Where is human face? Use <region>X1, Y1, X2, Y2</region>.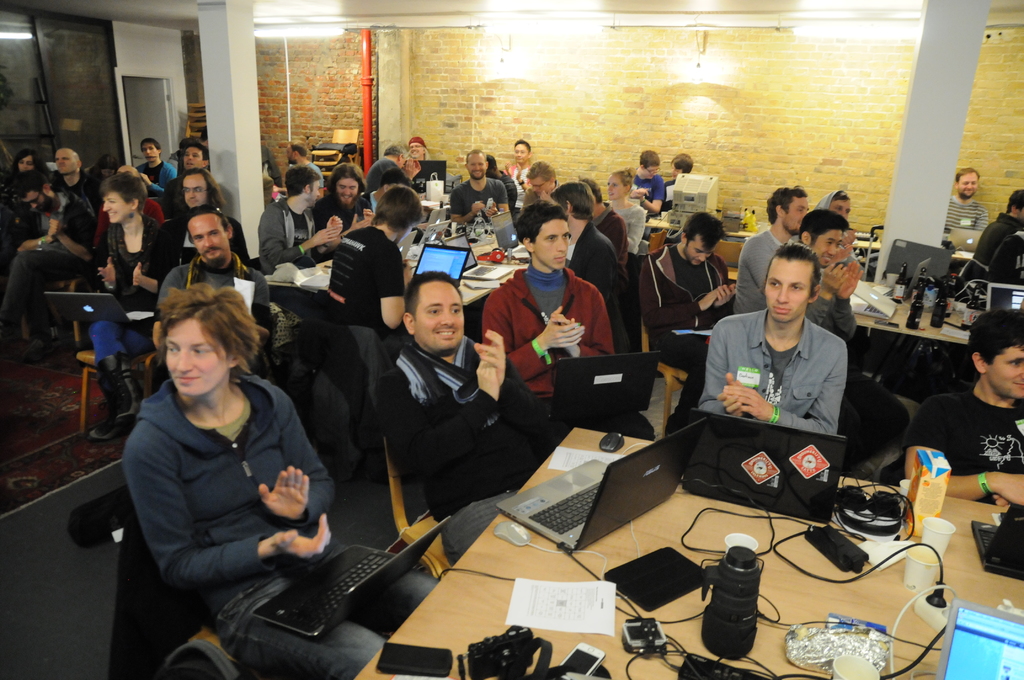
<region>531, 176, 554, 194</region>.
